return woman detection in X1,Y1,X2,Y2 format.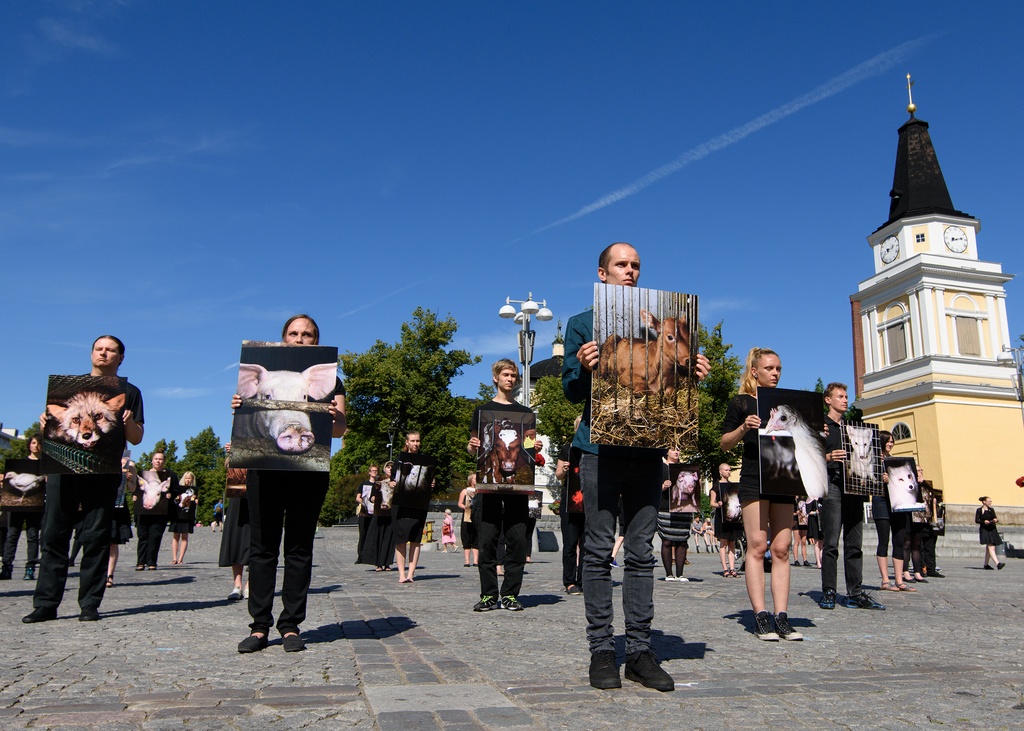
871,433,916,594.
